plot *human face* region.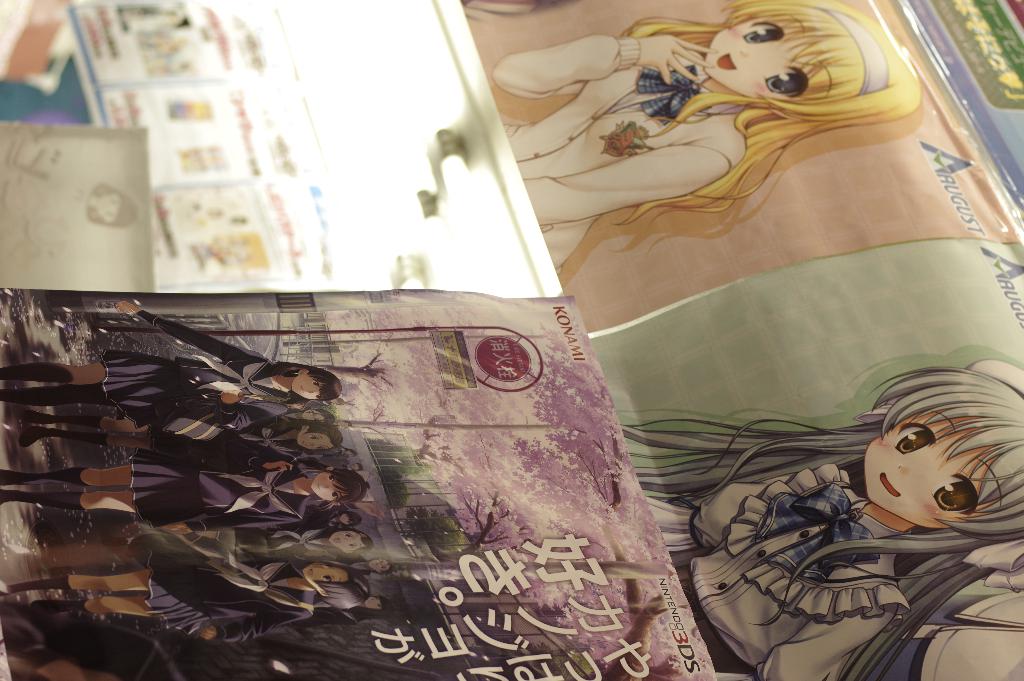
Plotted at locate(867, 409, 1005, 530).
